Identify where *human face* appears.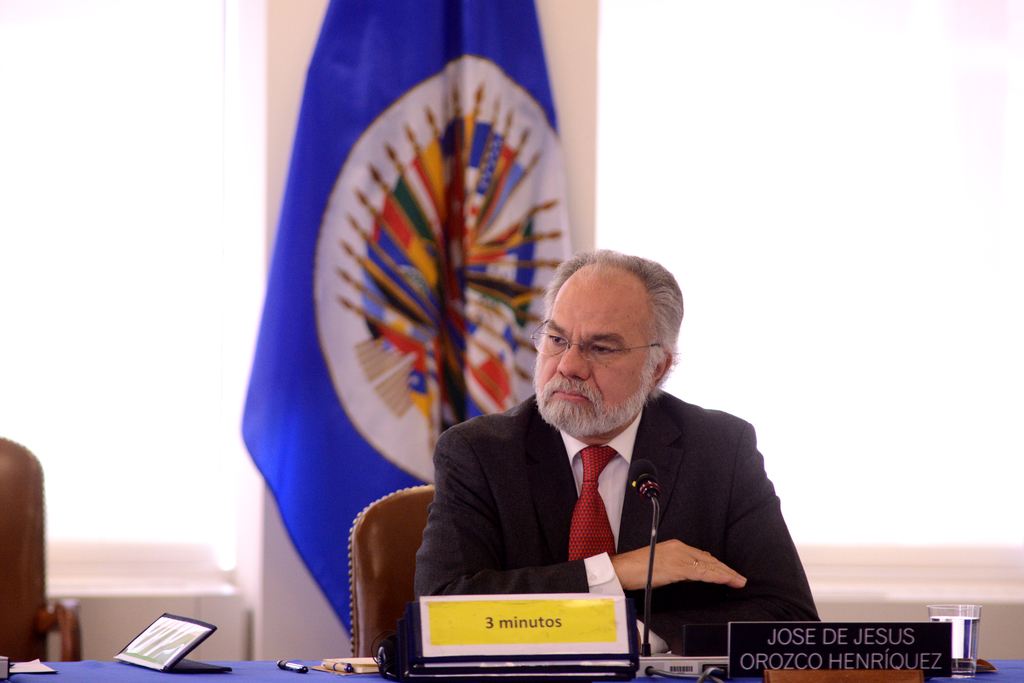
Appears at [536, 268, 656, 414].
